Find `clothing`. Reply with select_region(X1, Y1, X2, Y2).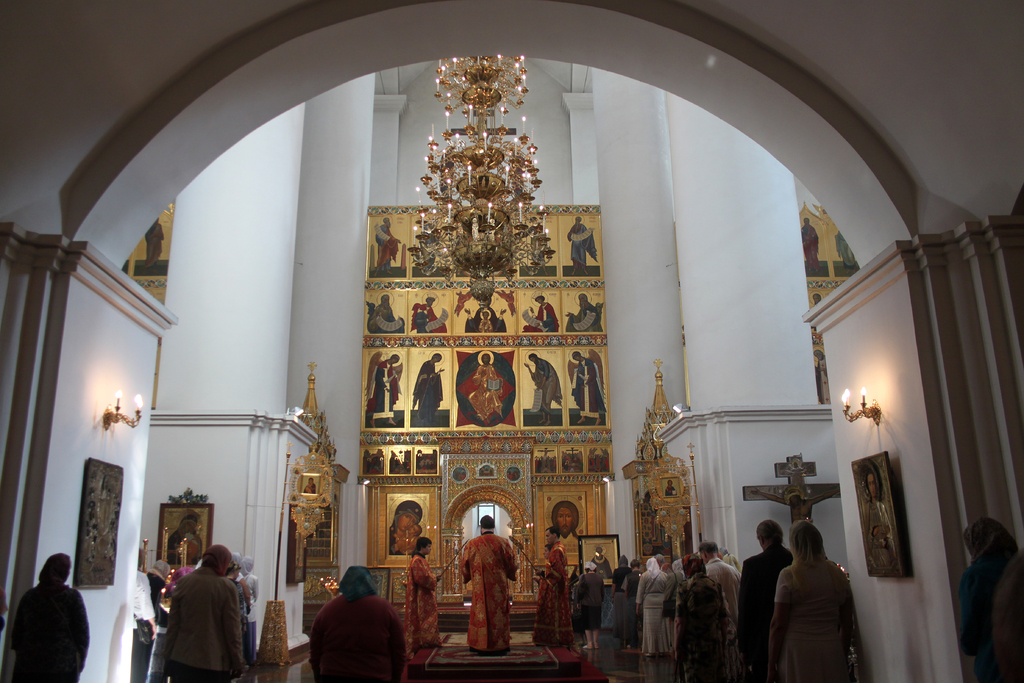
select_region(536, 360, 564, 411).
